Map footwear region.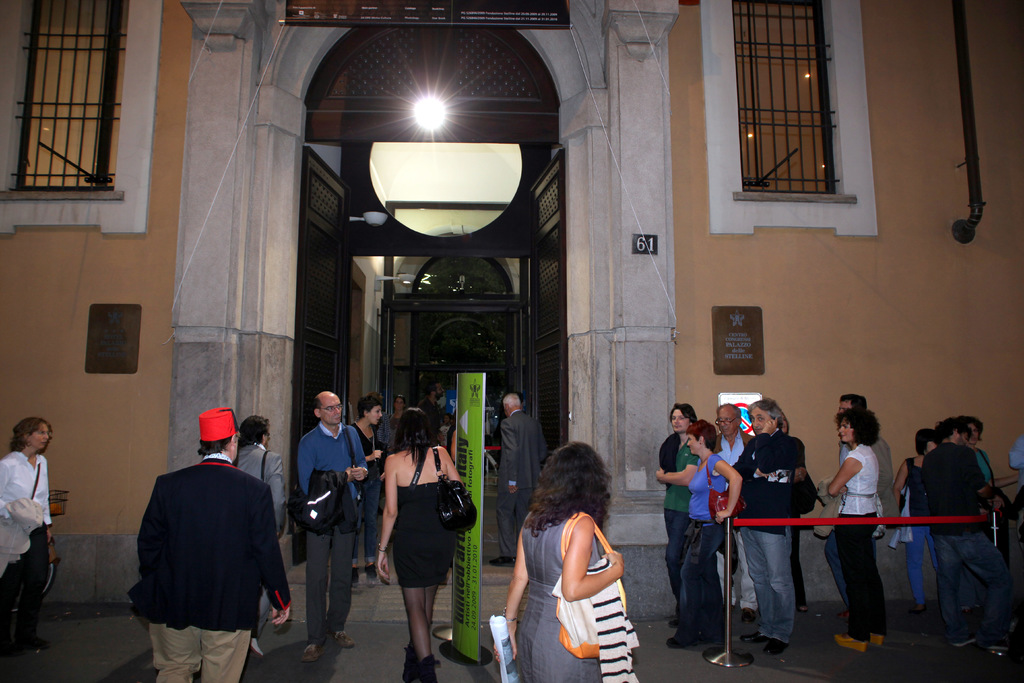
Mapped to 22/627/50/646.
